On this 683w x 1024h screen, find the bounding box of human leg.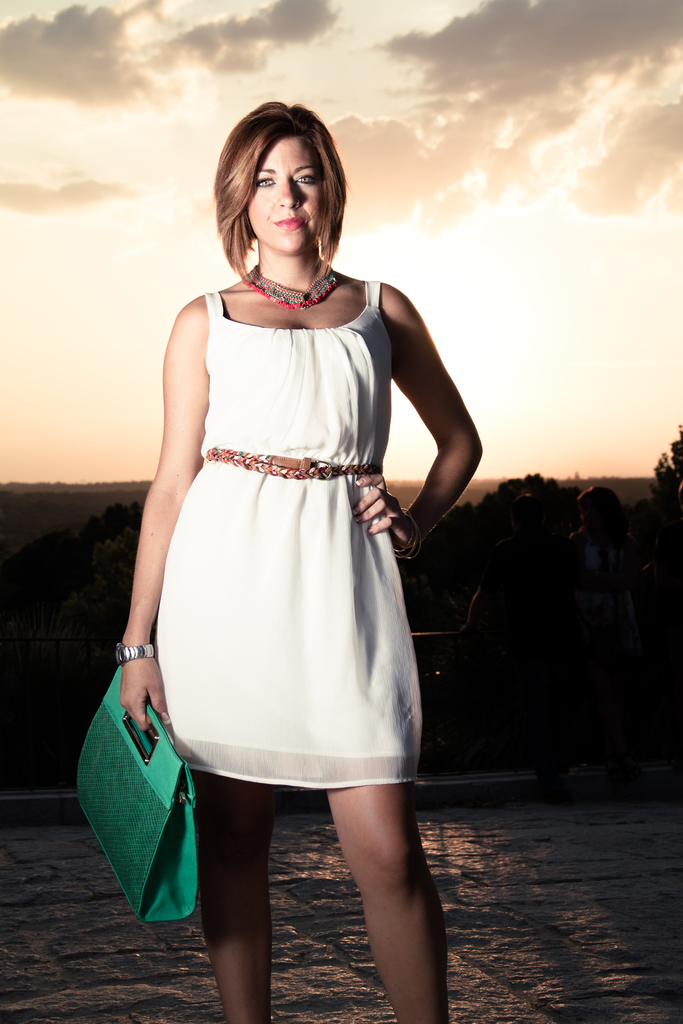
Bounding box: 190,751,292,1018.
